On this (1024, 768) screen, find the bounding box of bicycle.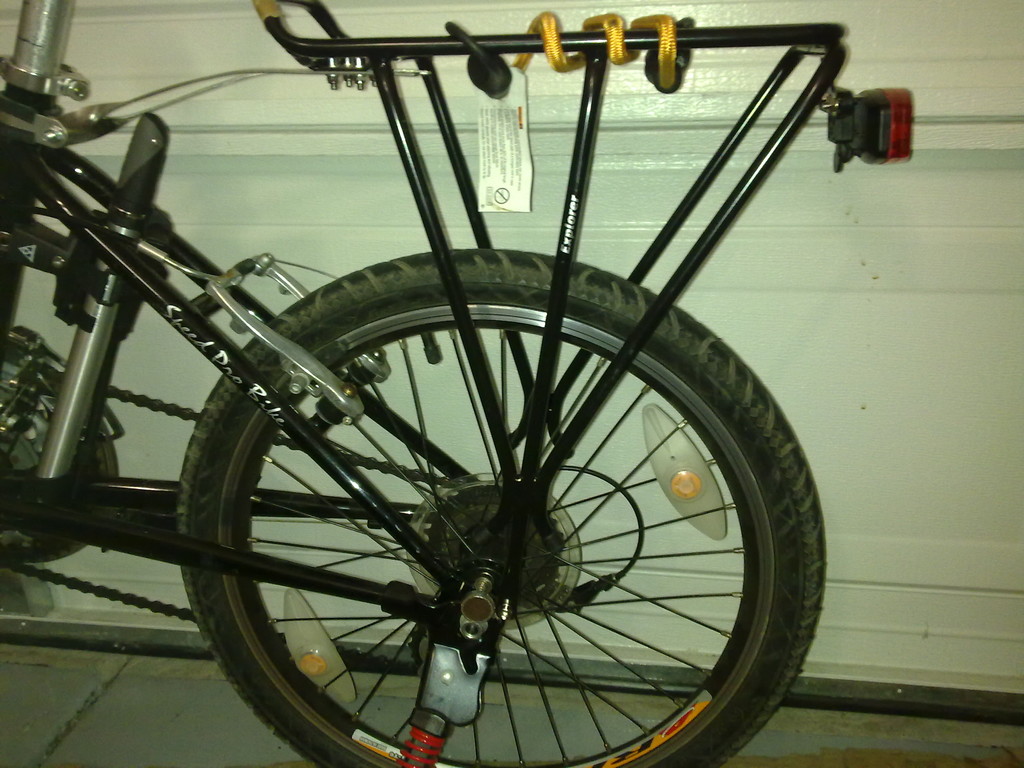
Bounding box: Rect(0, 0, 922, 767).
